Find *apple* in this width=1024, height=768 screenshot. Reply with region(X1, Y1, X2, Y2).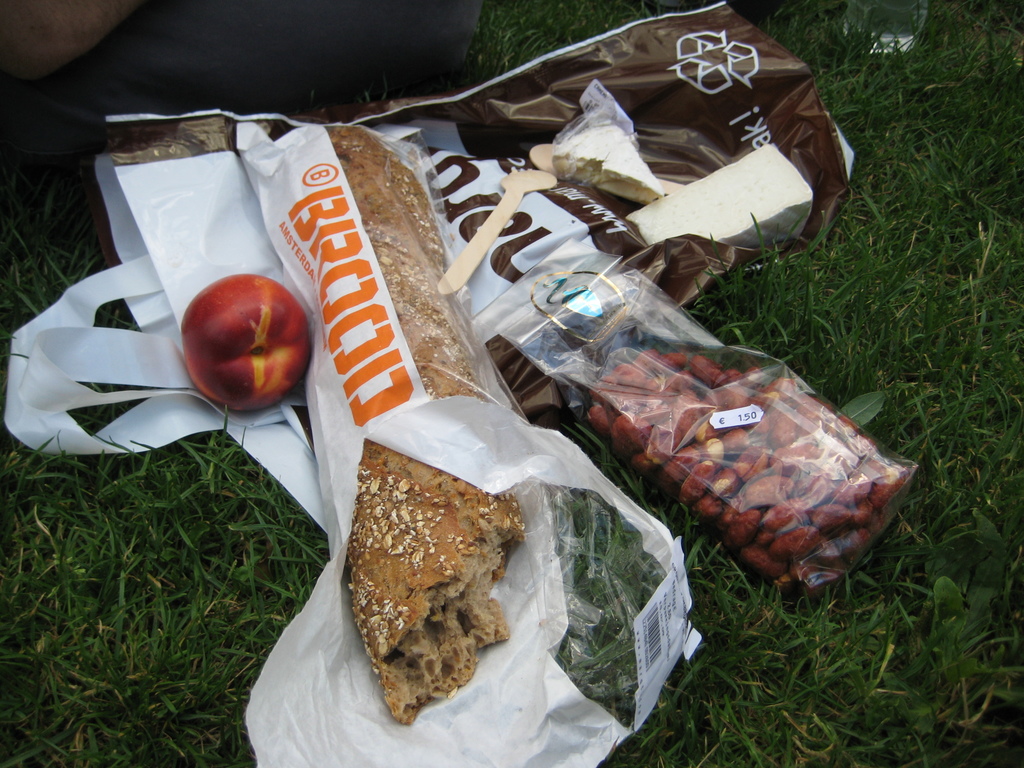
region(172, 279, 302, 421).
